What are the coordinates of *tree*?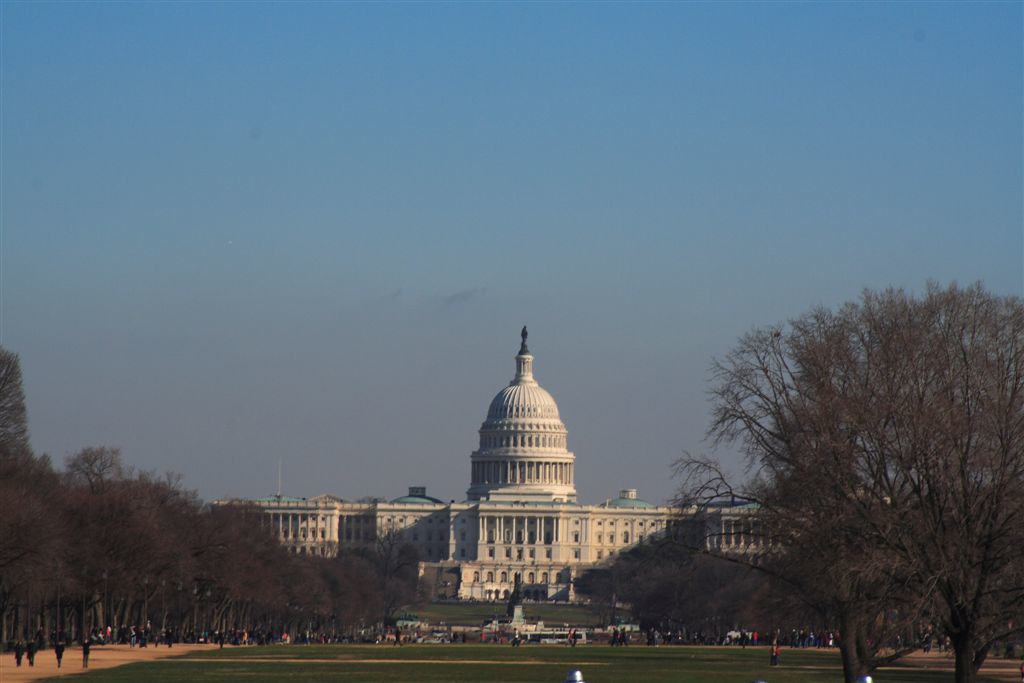
bbox=(660, 281, 1023, 682).
